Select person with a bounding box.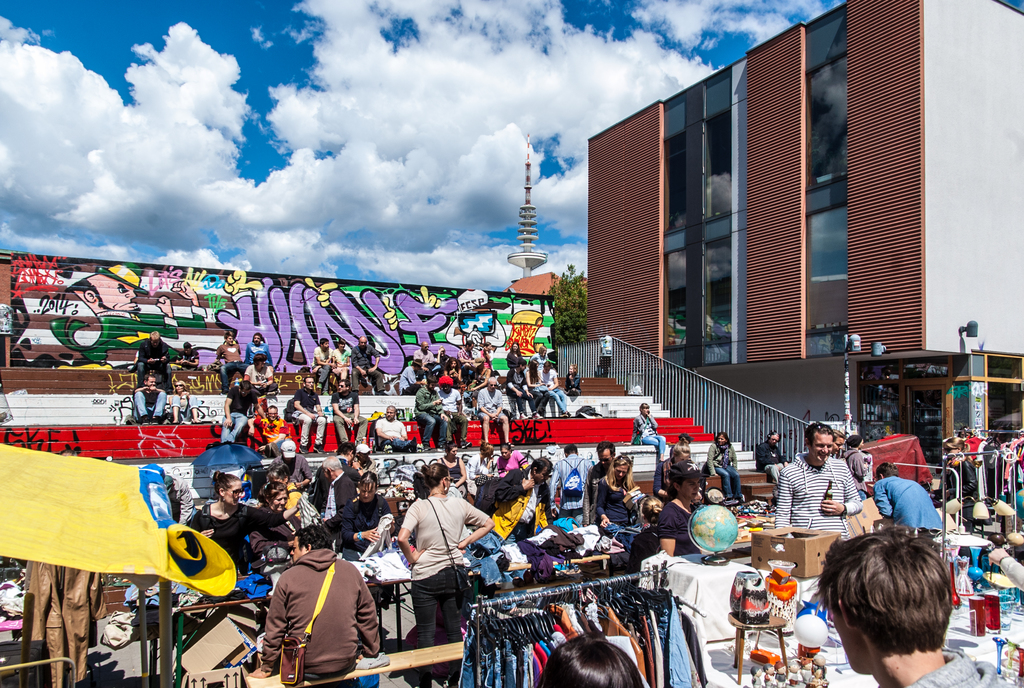
(x1=406, y1=340, x2=438, y2=381).
